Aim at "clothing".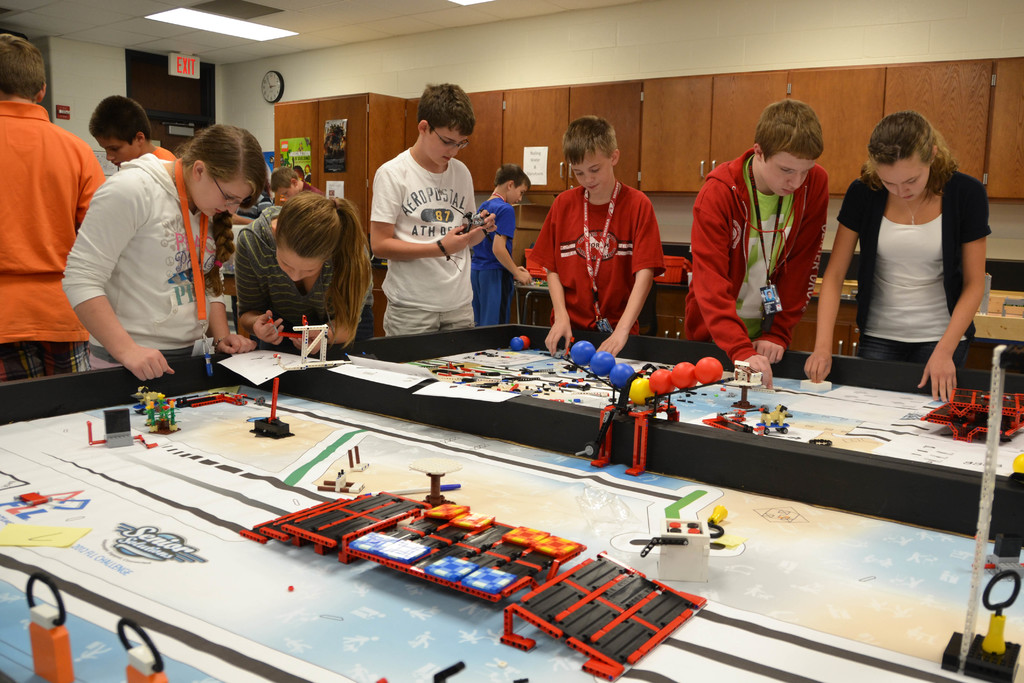
Aimed at [x1=835, y1=156, x2=993, y2=377].
